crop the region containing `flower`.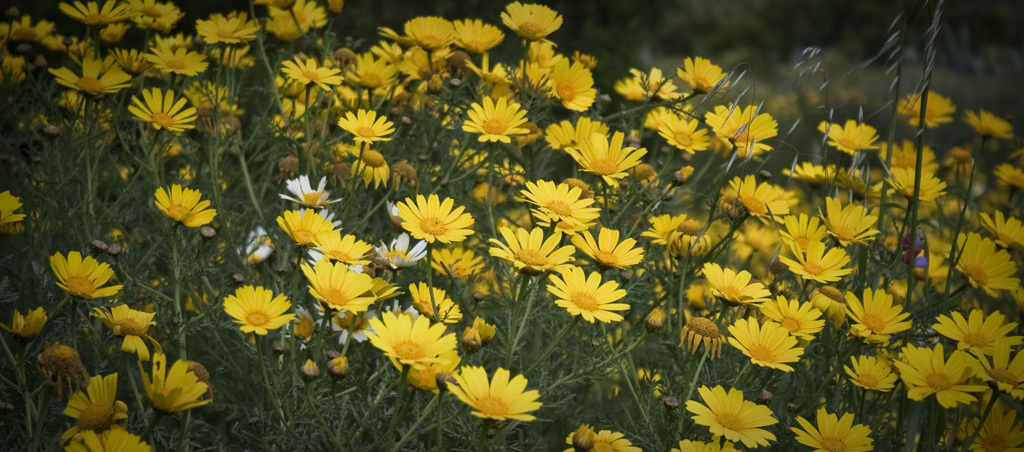
Crop region: <bbox>808, 284, 851, 325</bbox>.
